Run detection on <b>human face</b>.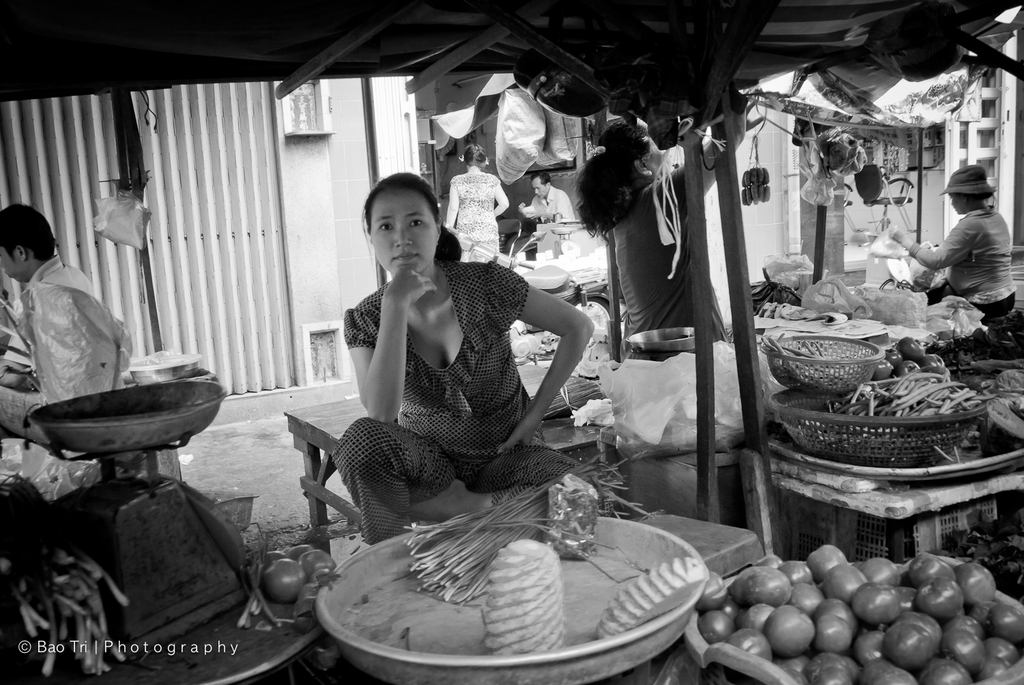
Result: 532,177,547,199.
